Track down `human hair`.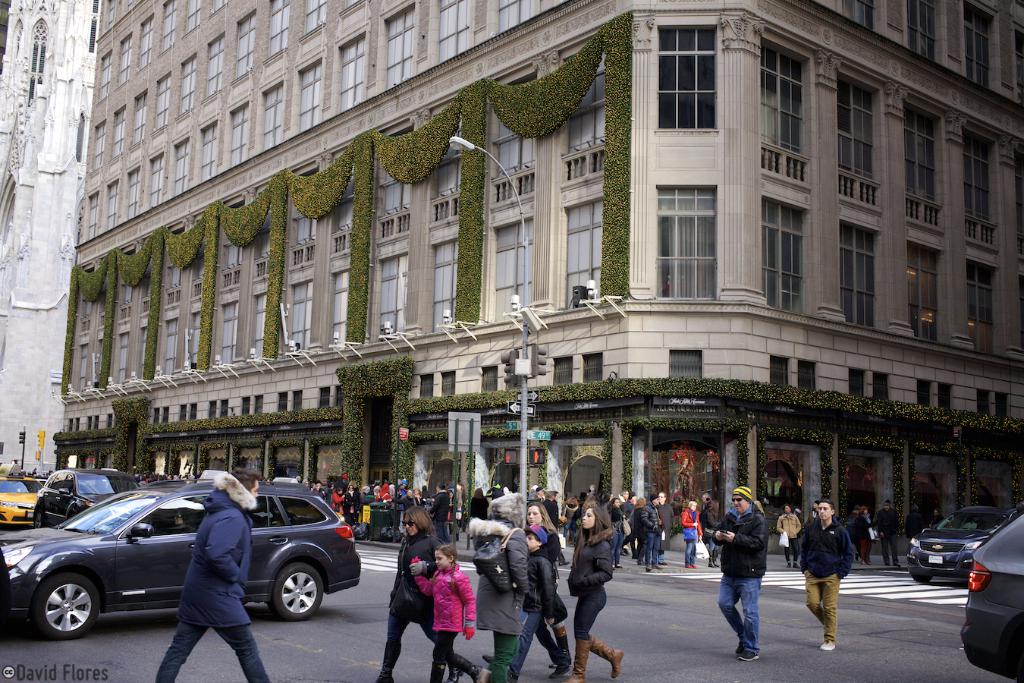
Tracked to locate(401, 503, 435, 537).
